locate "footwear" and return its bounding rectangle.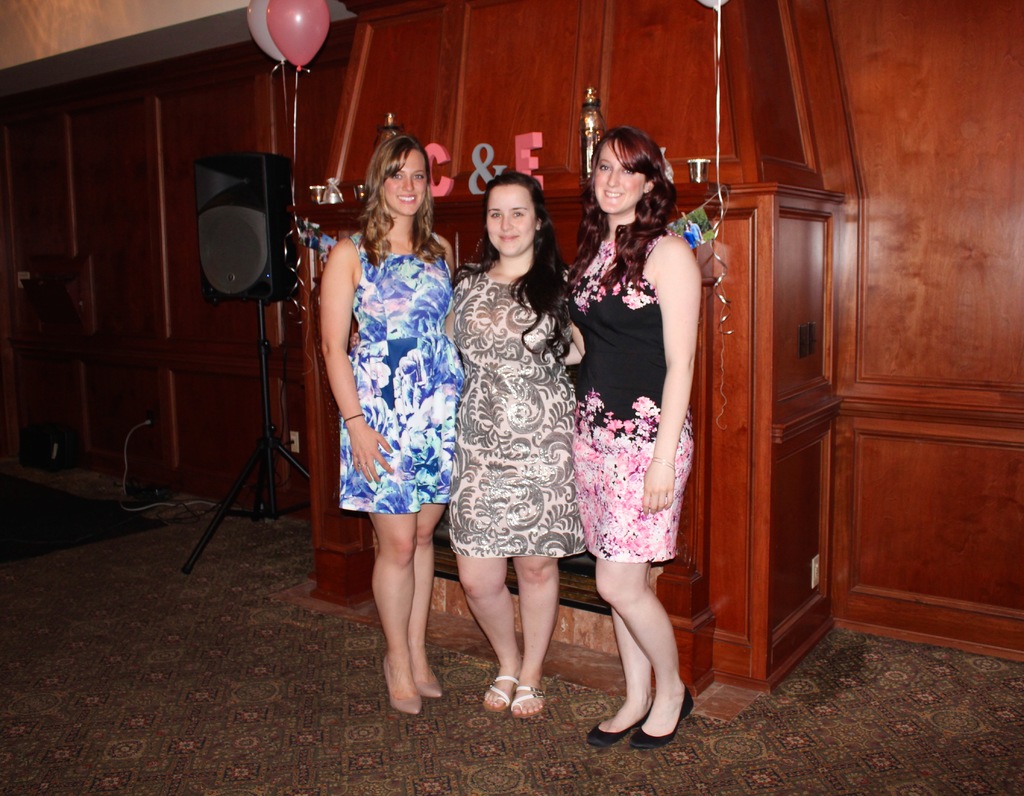
Rect(590, 702, 655, 744).
